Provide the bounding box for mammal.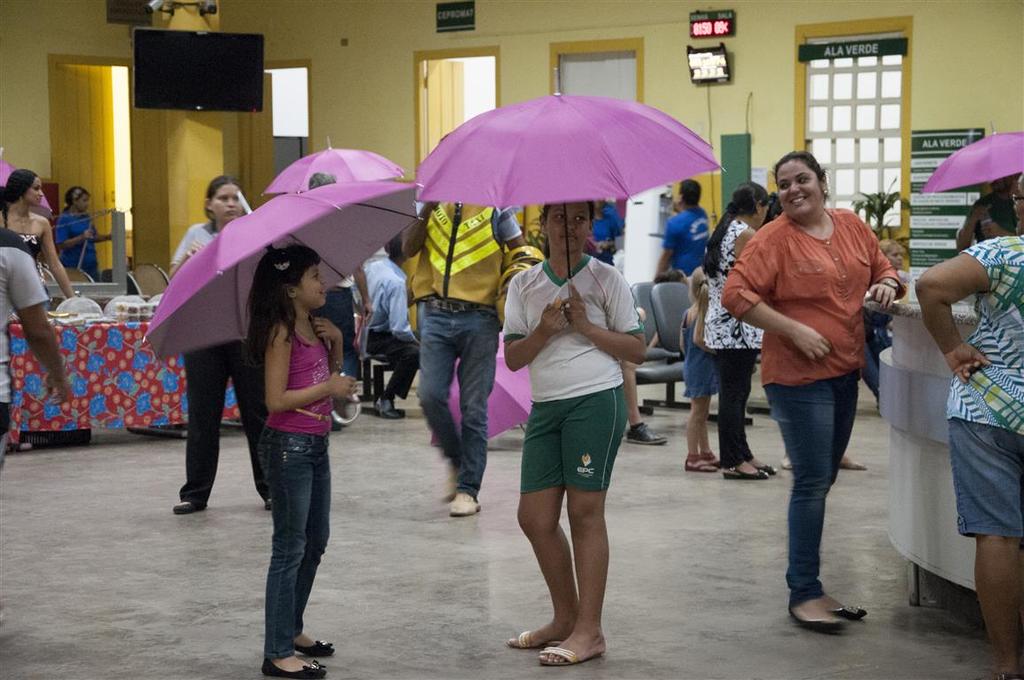
[x1=1, y1=170, x2=81, y2=306].
